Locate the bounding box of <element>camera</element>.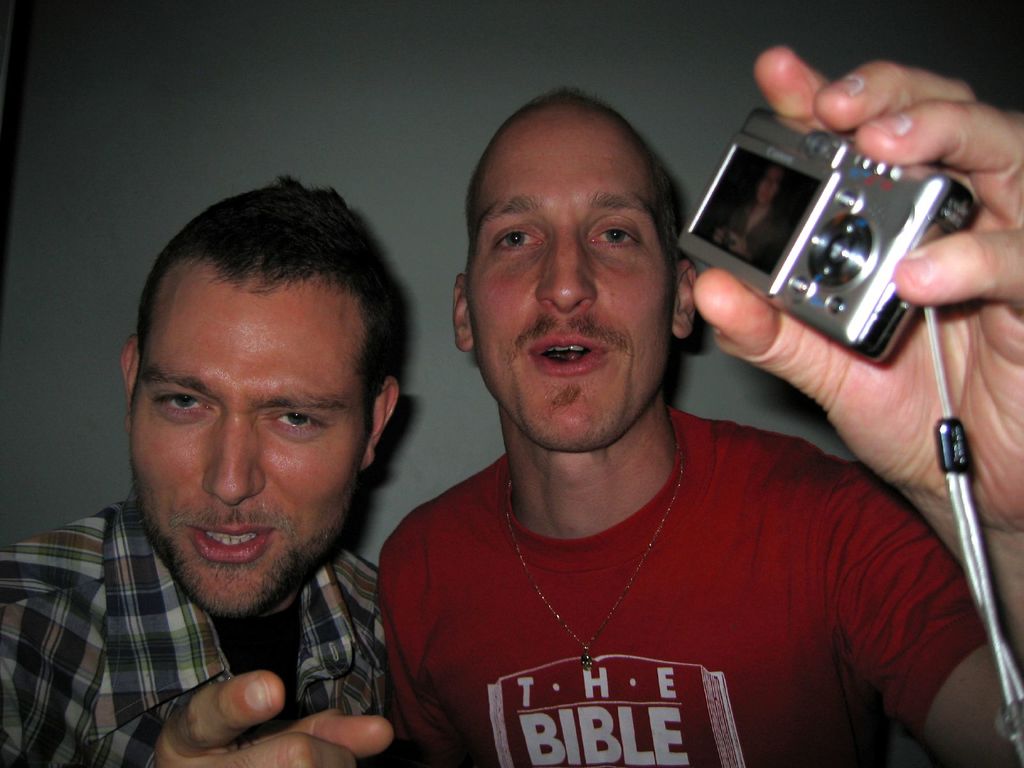
Bounding box: pyautogui.locateOnScreen(660, 100, 966, 376).
